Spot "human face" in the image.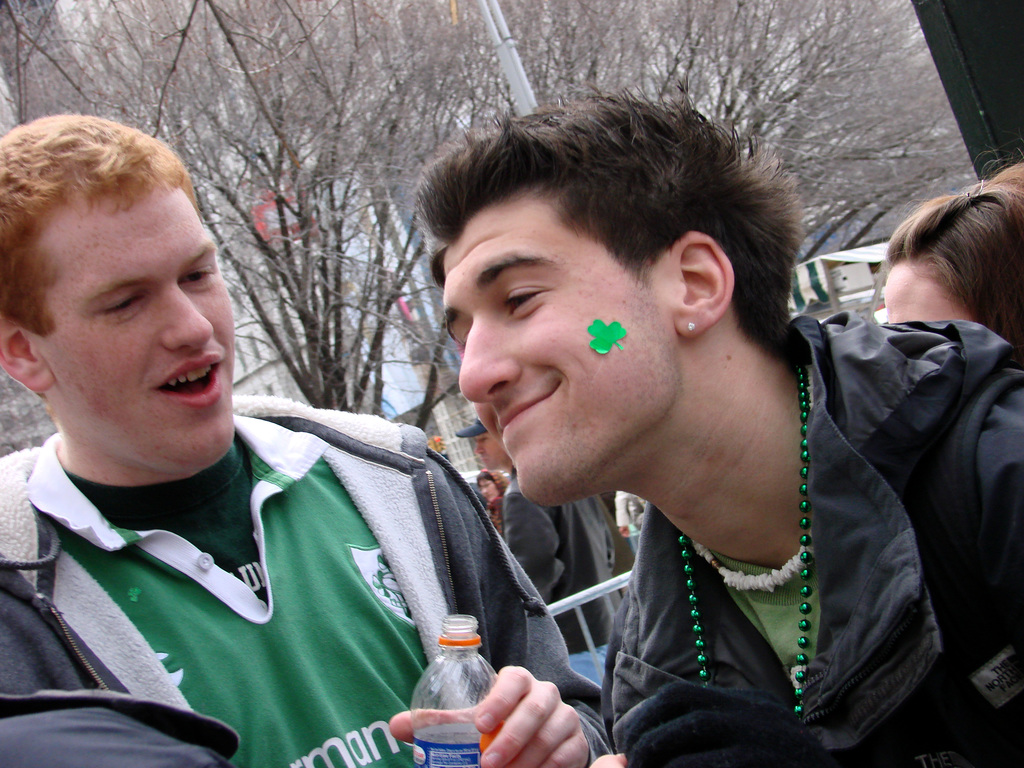
"human face" found at <box>472,438,510,468</box>.
